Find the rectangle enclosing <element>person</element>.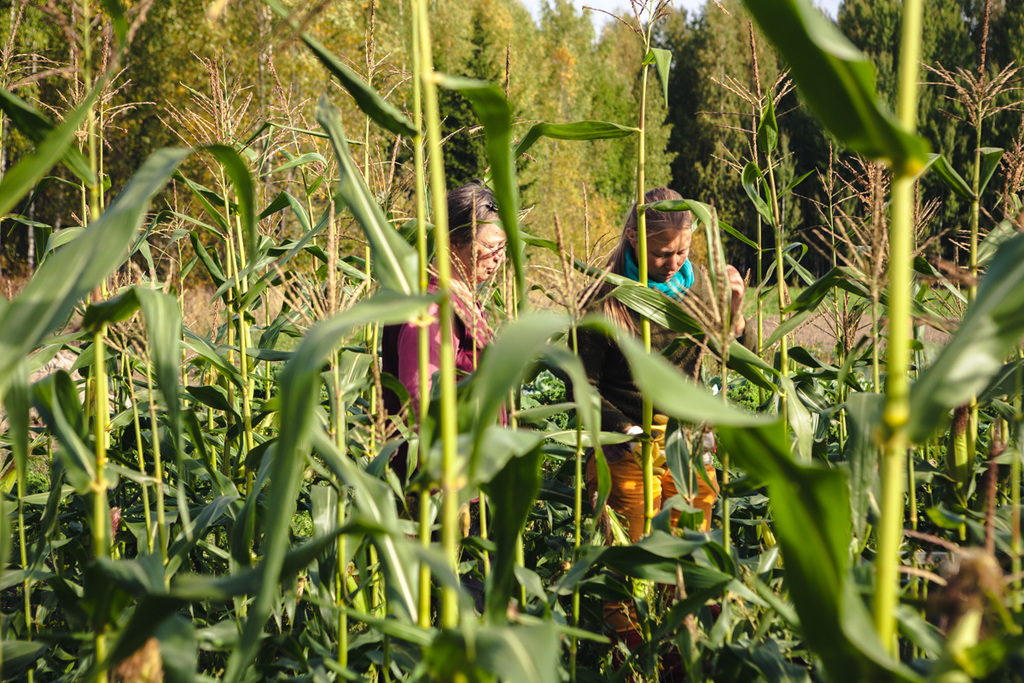
[378,178,507,534].
